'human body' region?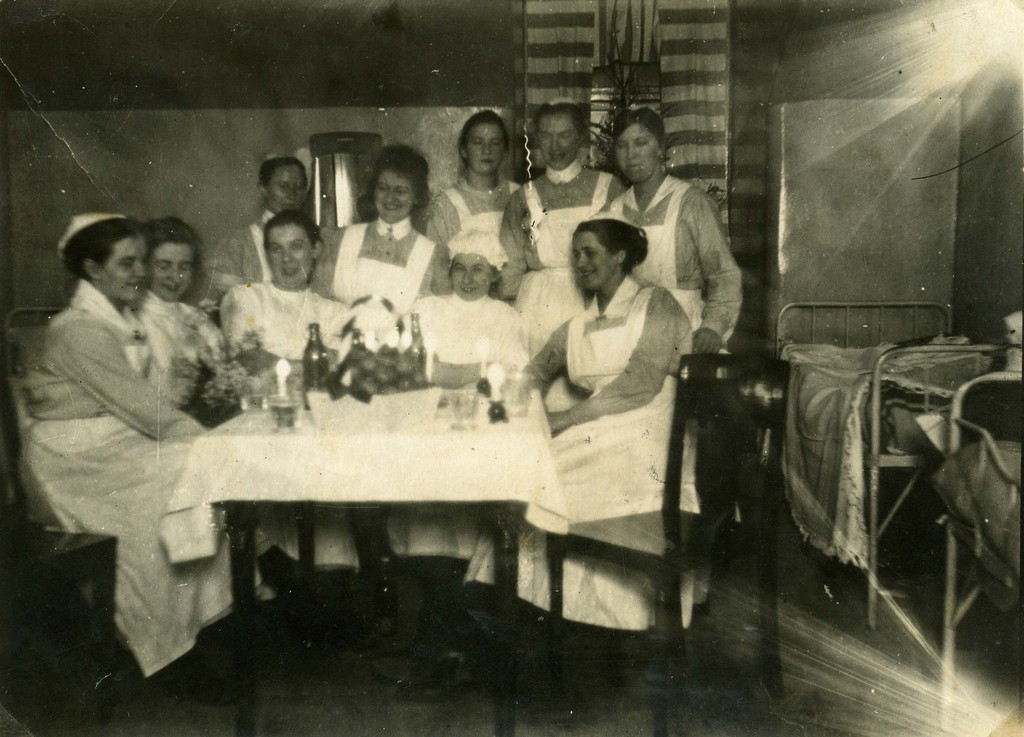
crop(31, 202, 235, 649)
